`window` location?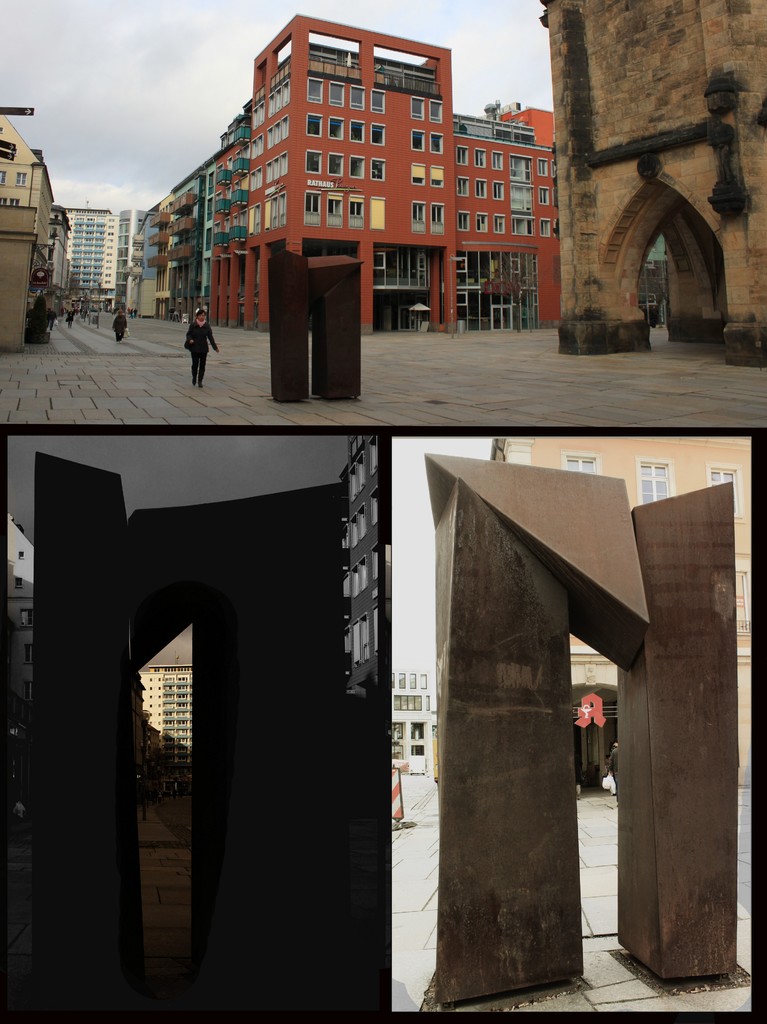
detection(374, 157, 385, 180)
